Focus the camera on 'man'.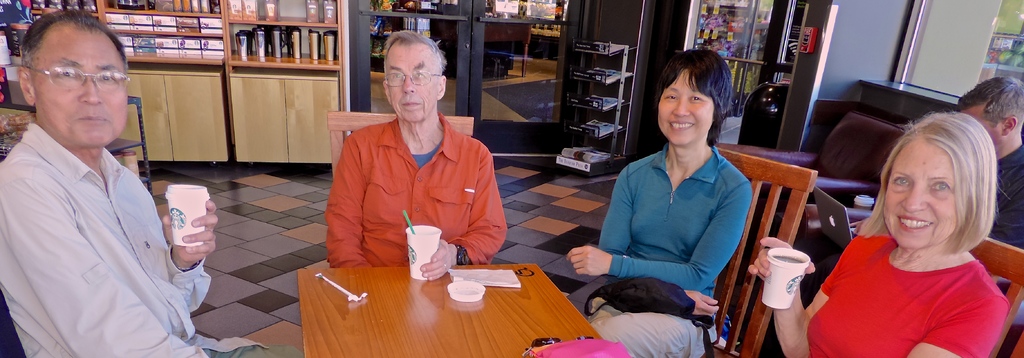
Focus region: (left=951, top=69, right=1023, bottom=250).
